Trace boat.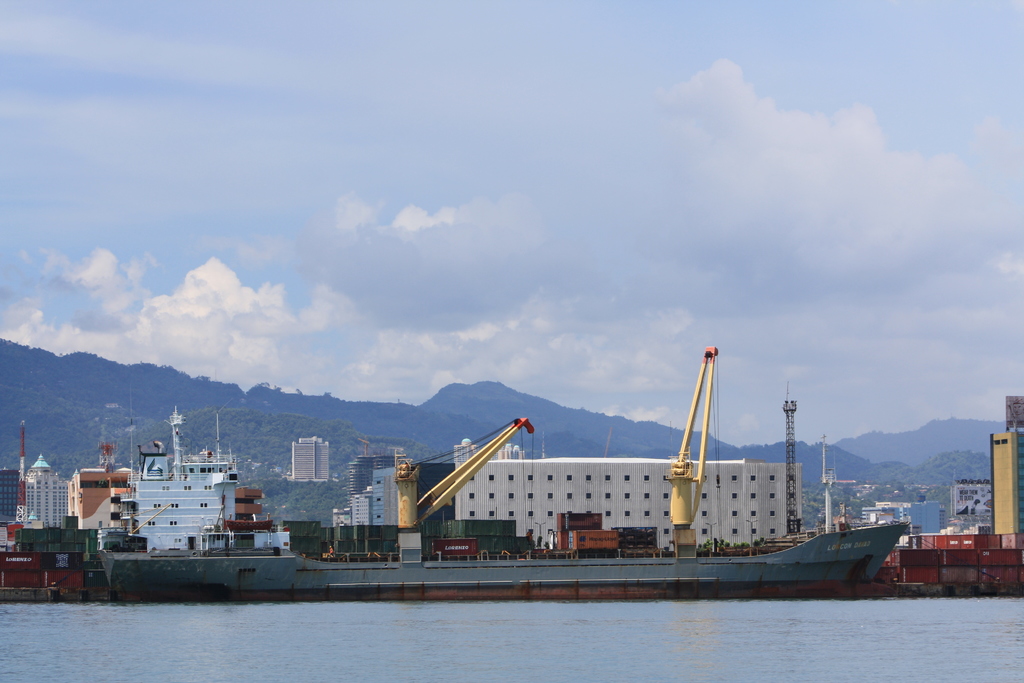
Traced to pyautogui.locateOnScreen(77, 356, 954, 603).
